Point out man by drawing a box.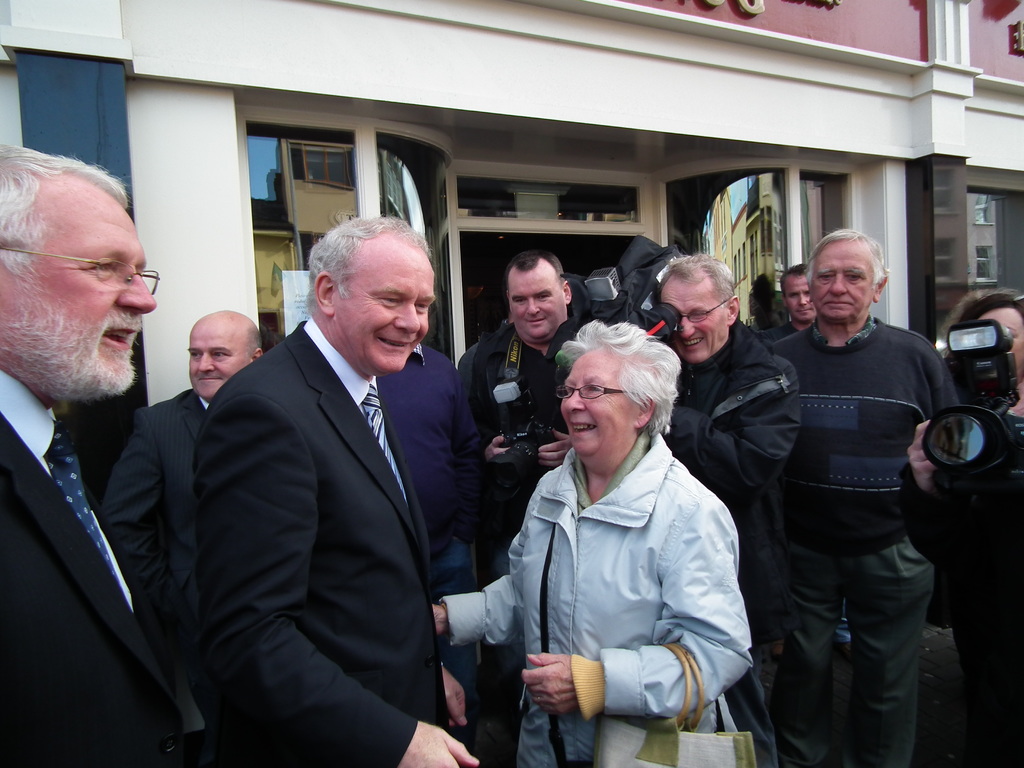
454/252/598/751.
